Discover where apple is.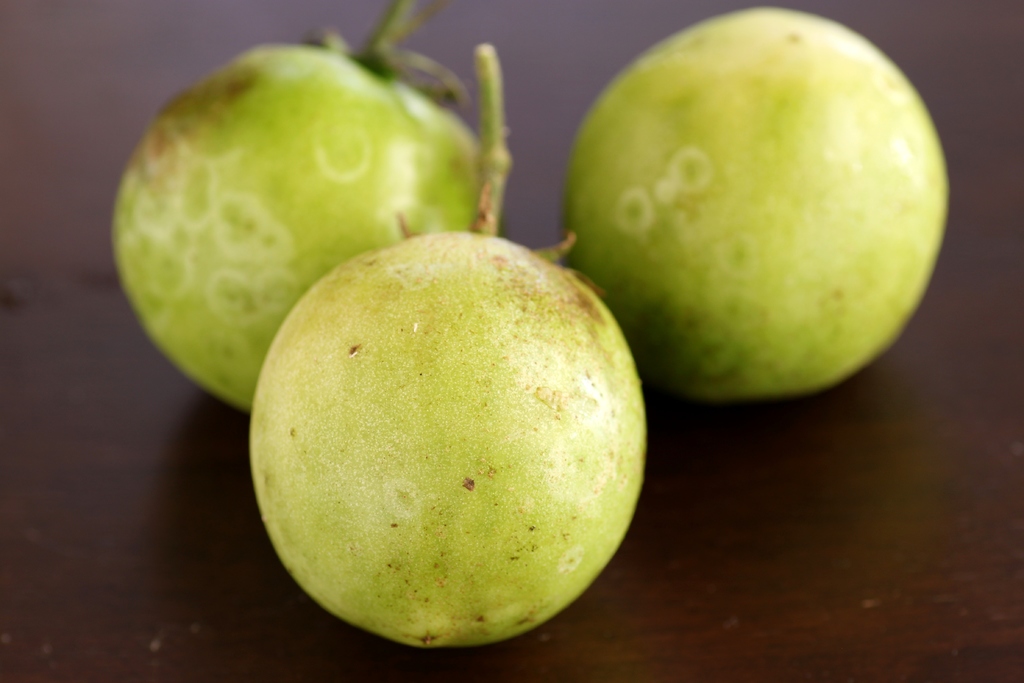
Discovered at region(243, 46, 650, 649).
